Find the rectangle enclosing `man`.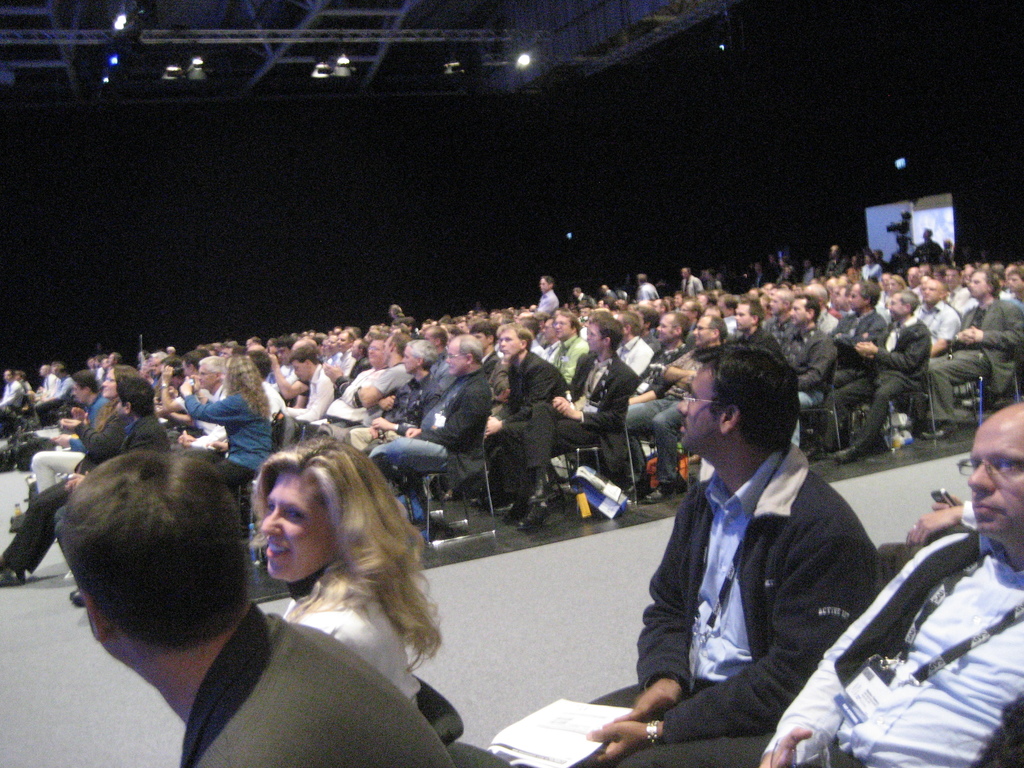
(797,260,819,285).
